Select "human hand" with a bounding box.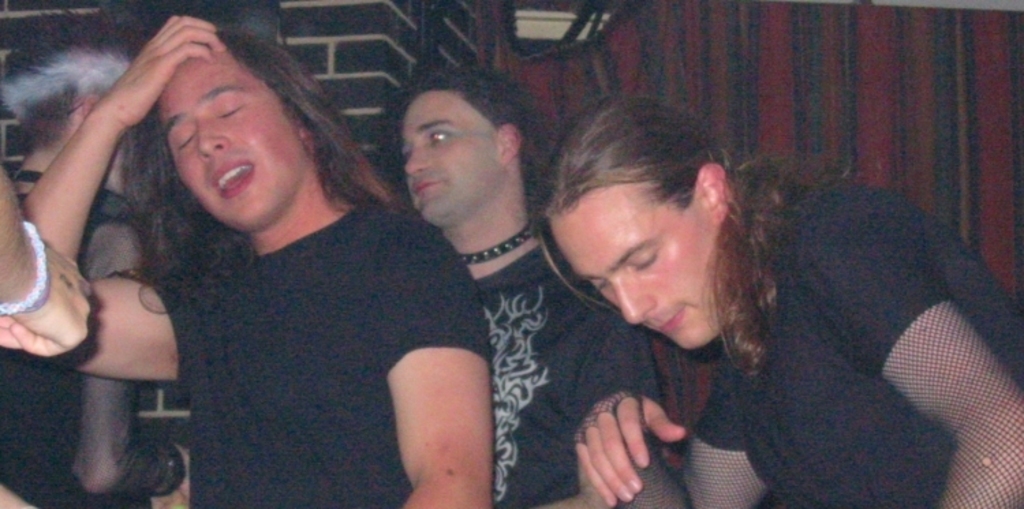
568:383:703:489.
